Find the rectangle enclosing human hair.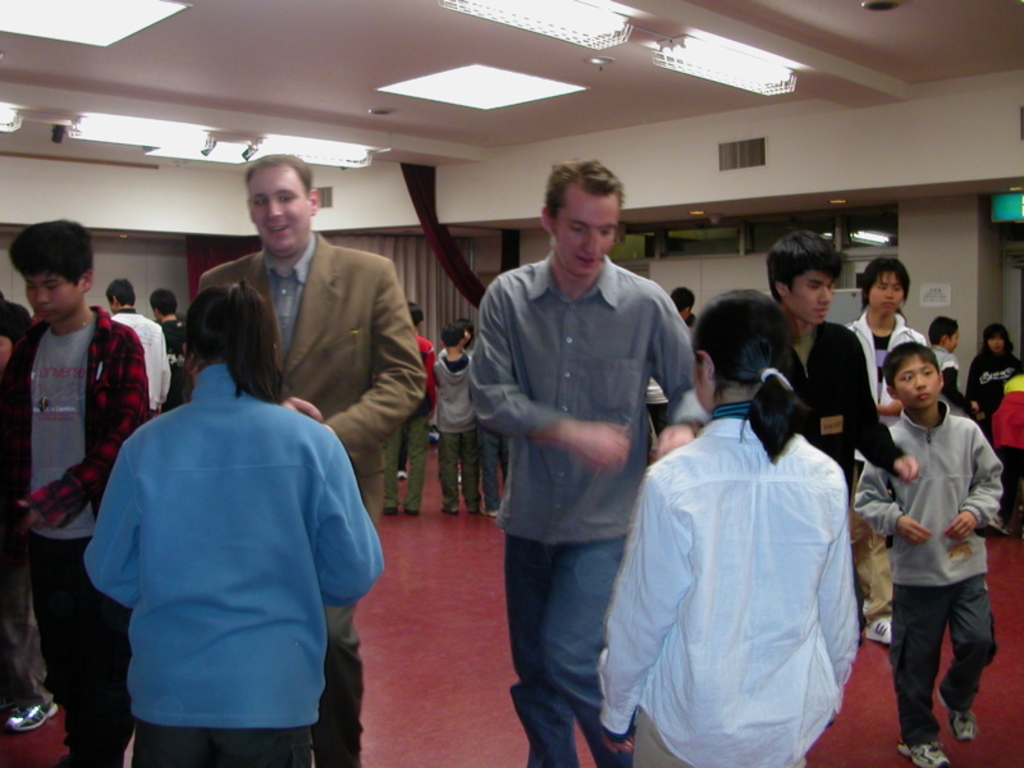
{"left": 411, "top": 302, "right": 426, "bottom": 328}.
